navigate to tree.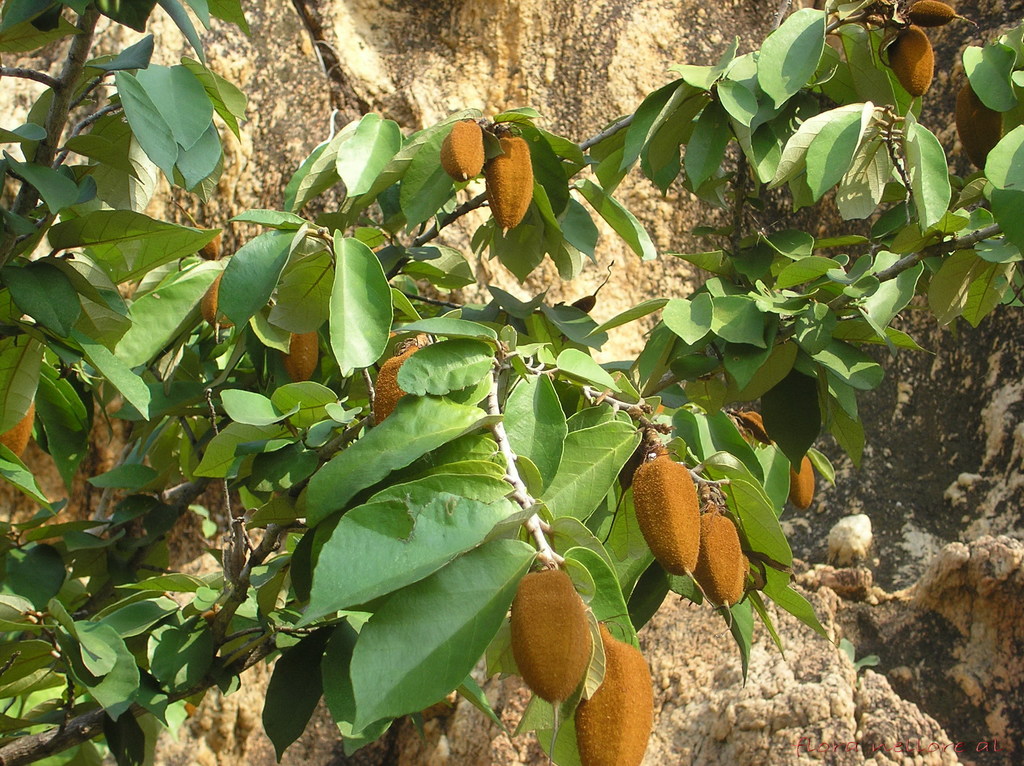
Navigation target: box=[0, 0, 1023, 765].
